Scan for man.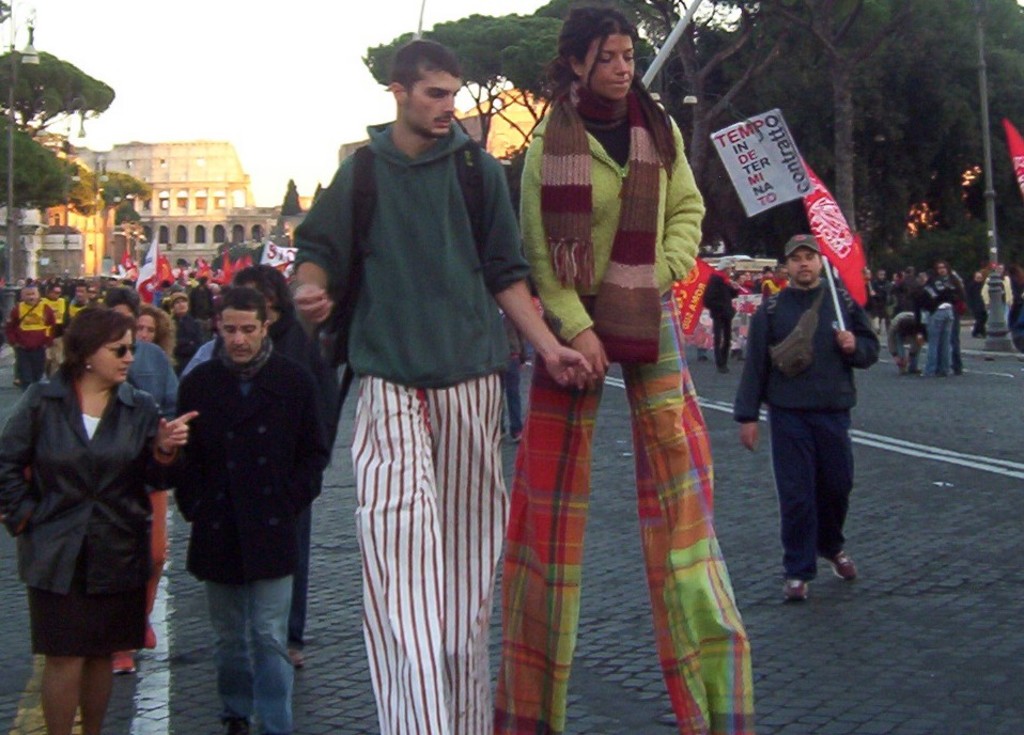
Scan result: (46, 281, 65, 381).
